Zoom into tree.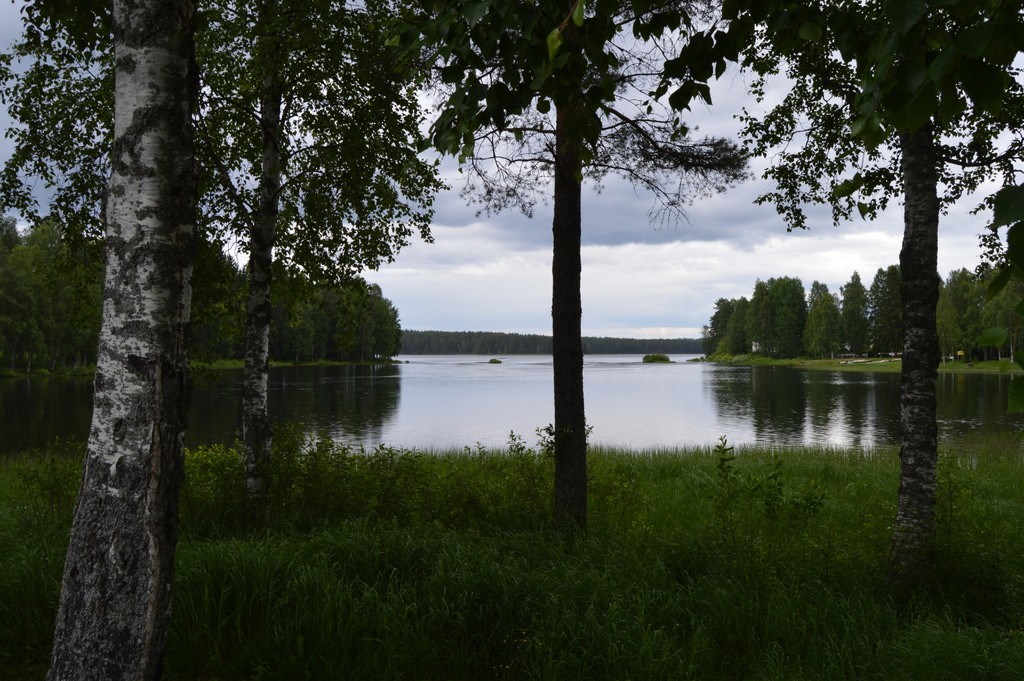
Zoom target: box(376, 0, 738, 546).
